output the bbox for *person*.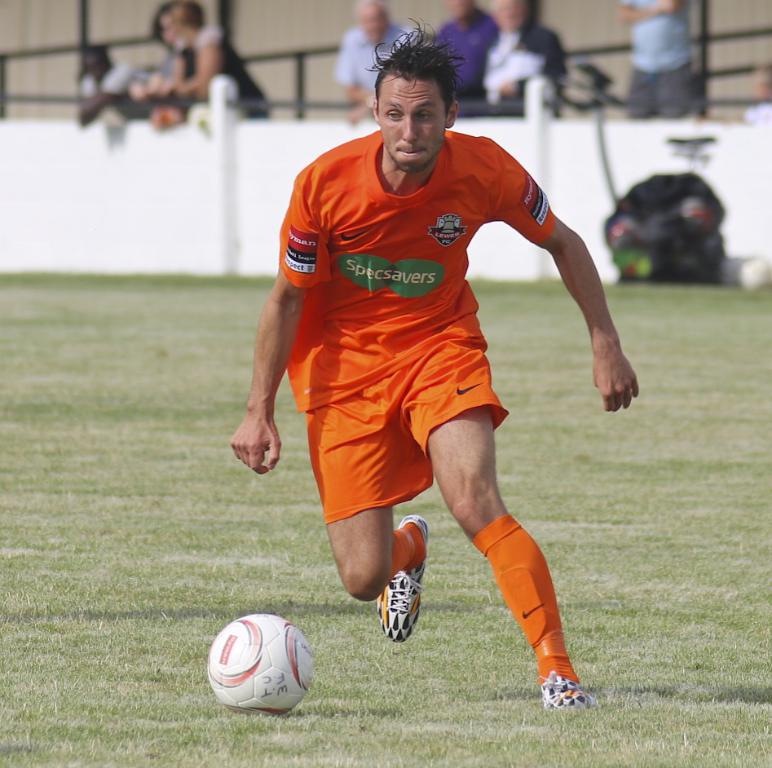
213:35:633:760.
